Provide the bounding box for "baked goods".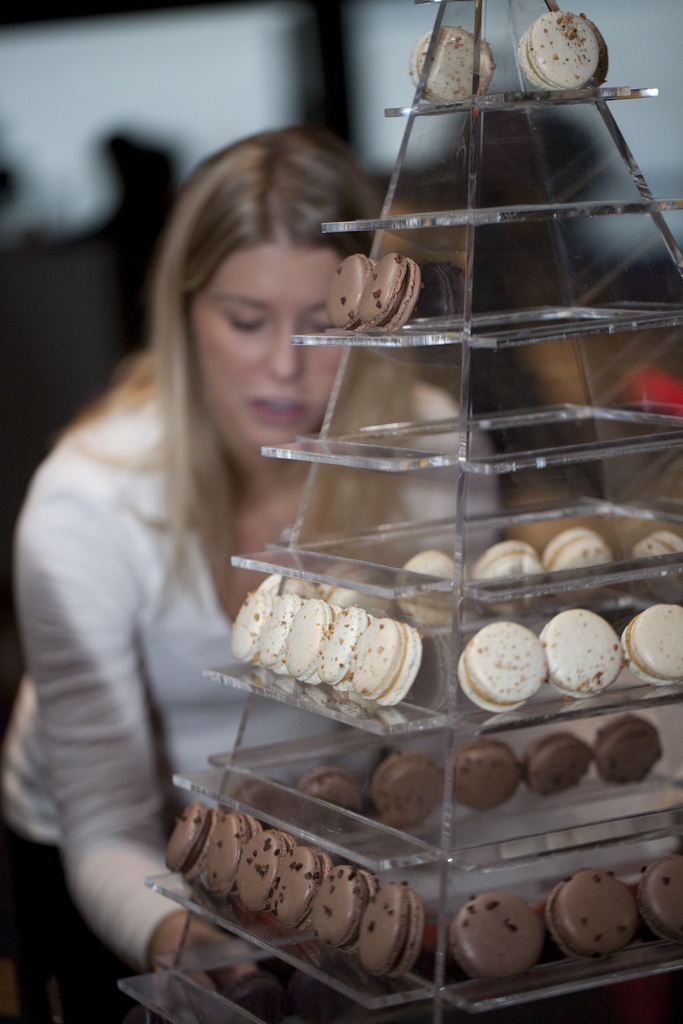
515, 4, 604, 97.
